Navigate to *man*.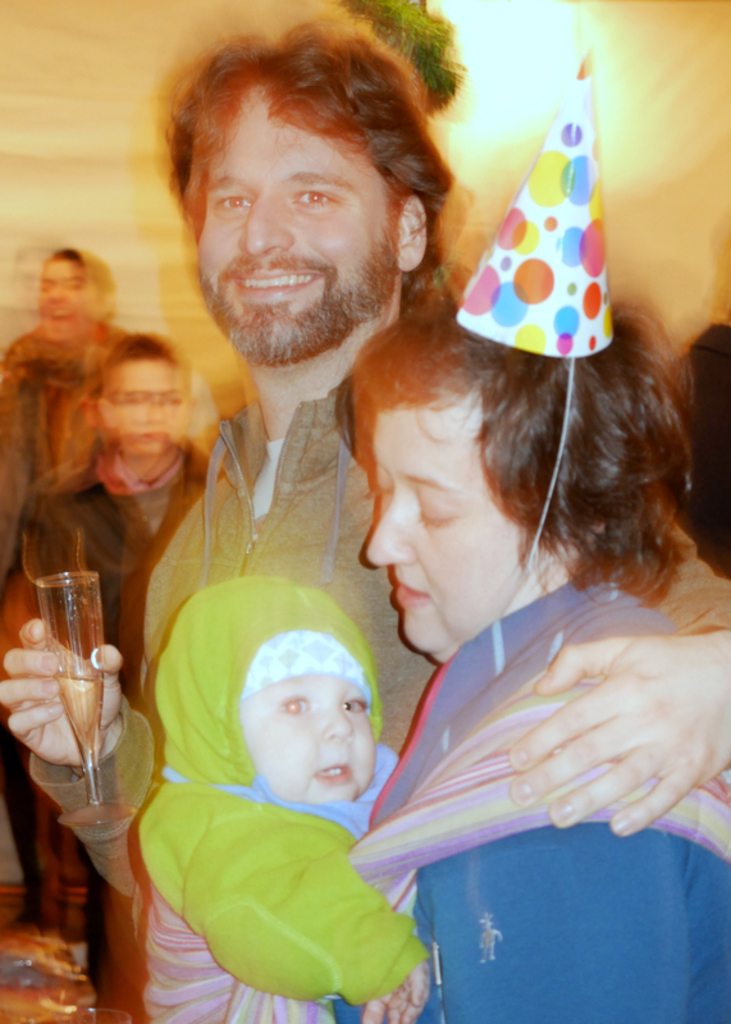
Navigation target: box(0, 244, 133, 941).
